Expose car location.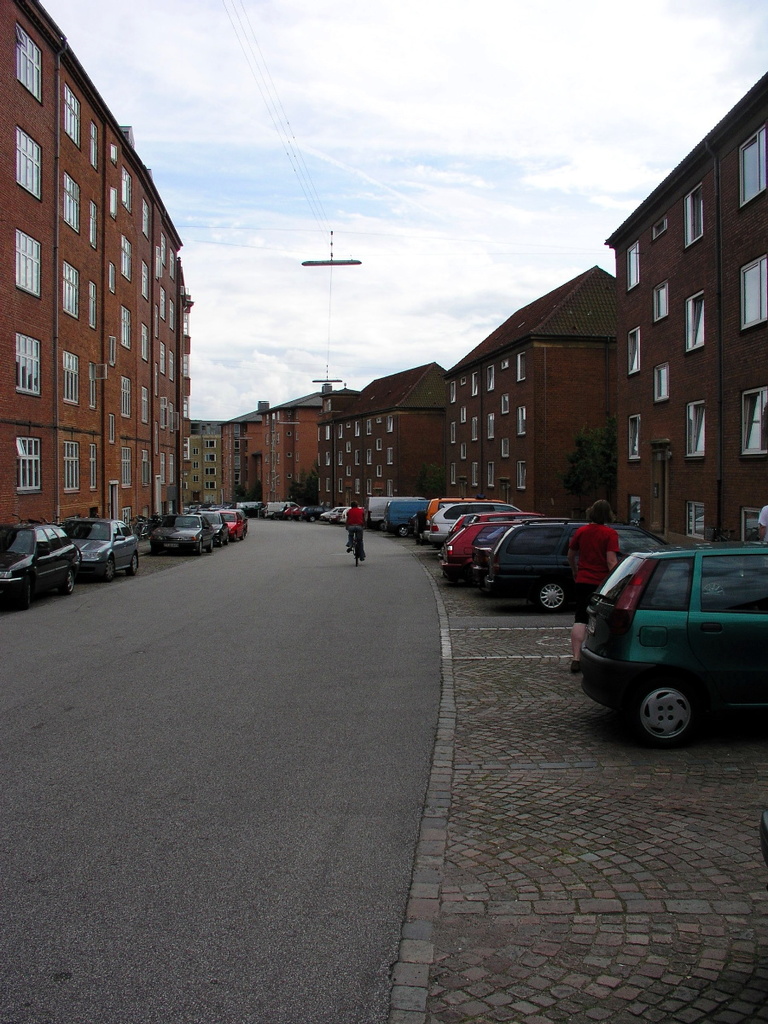
Exposed at <bbox>73, 518, 140, 582</bbox>.
